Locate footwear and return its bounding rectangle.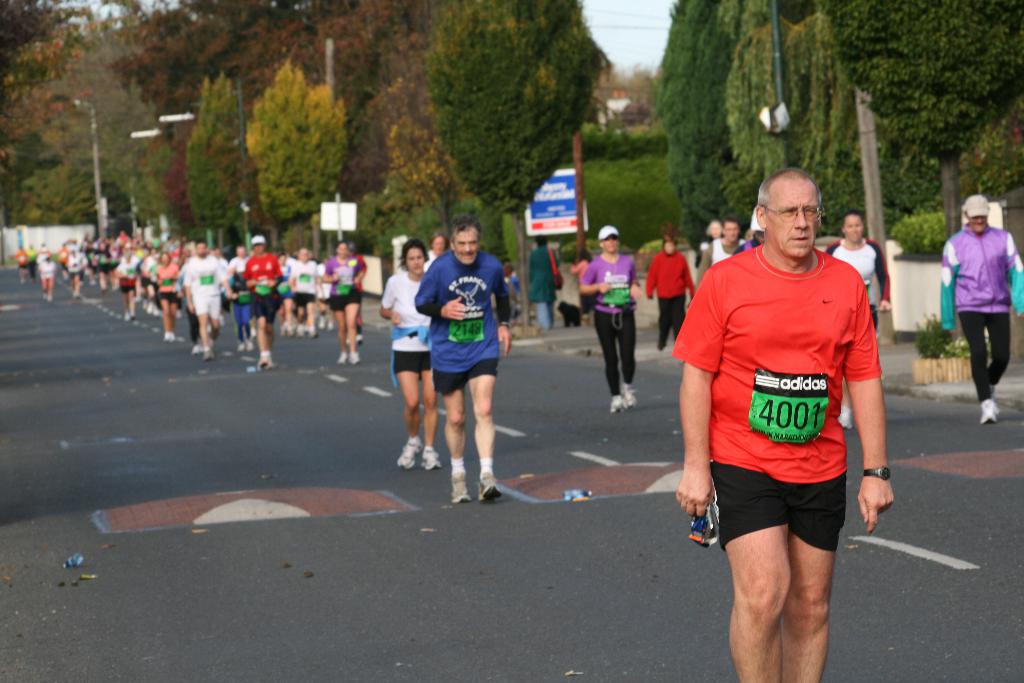
[left=316, top=315, right=325, bottom=328].
